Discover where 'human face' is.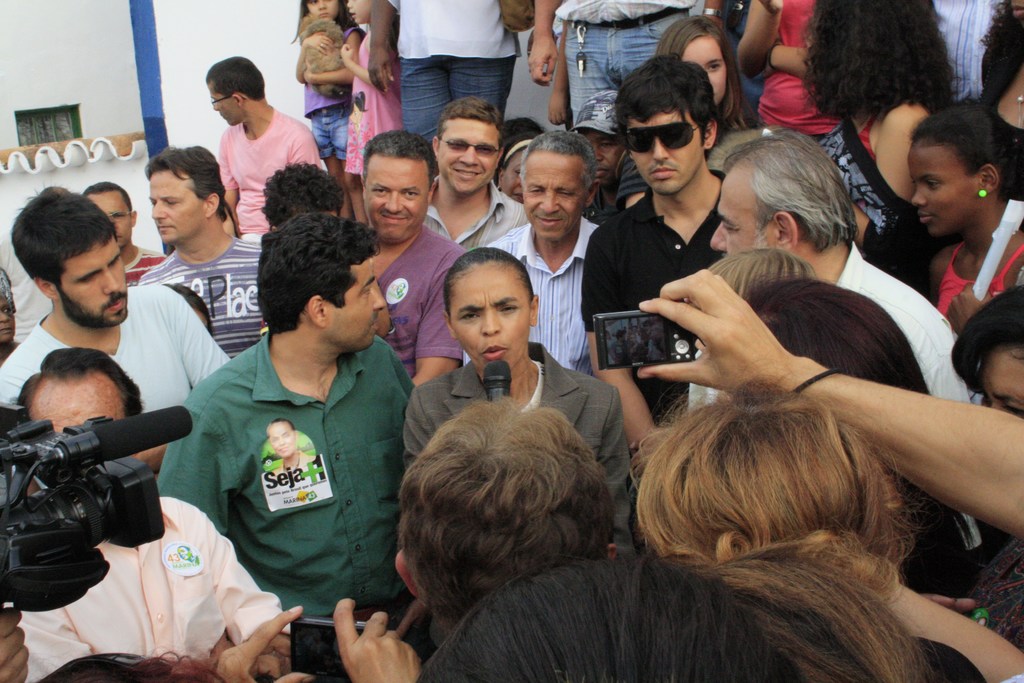
Discovered at (x1=714, y1=169, x2=776, y2=254).
